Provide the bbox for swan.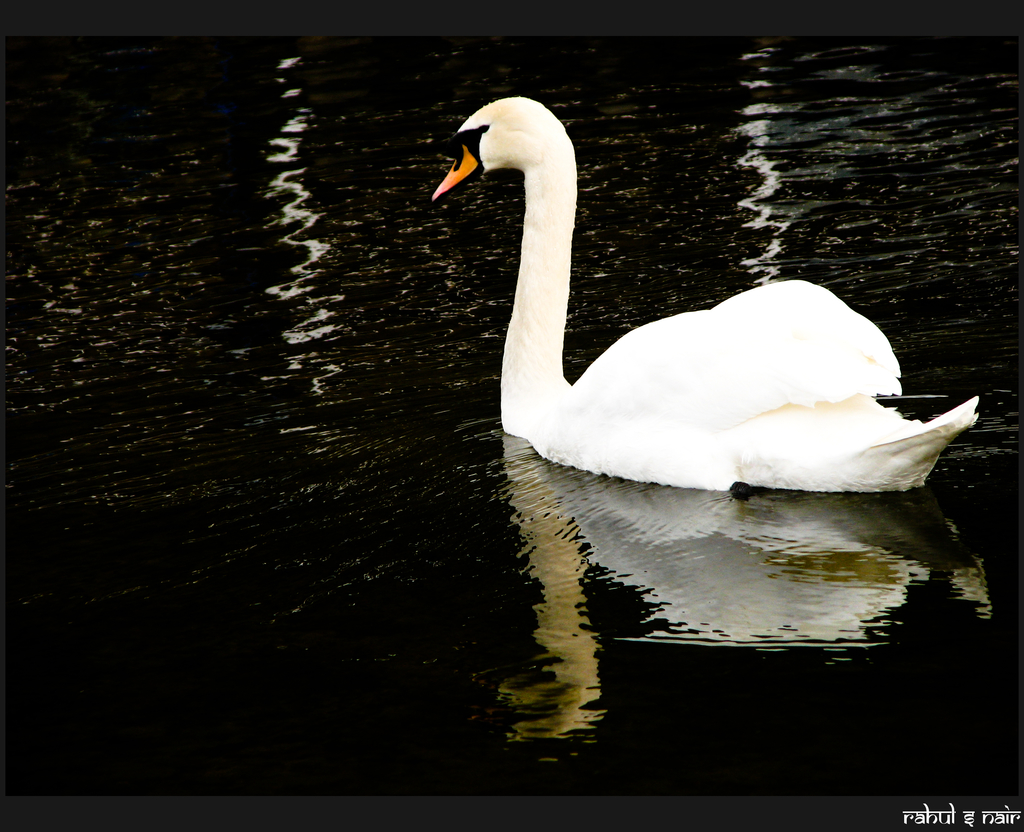
select_region(418, 83, 994, 496).
